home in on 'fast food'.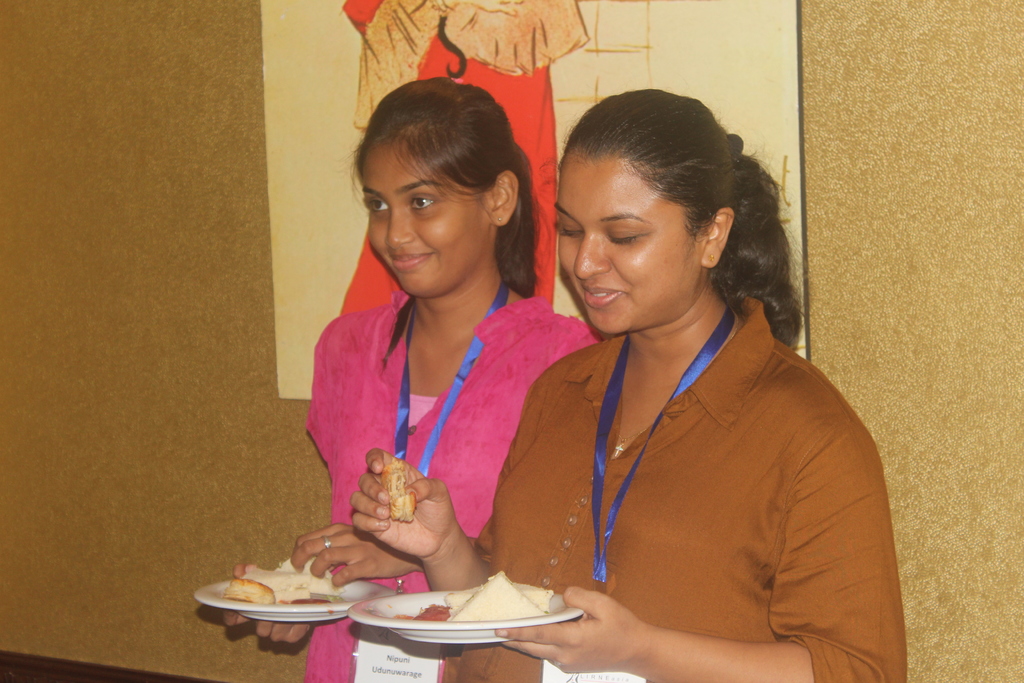
Homed in at region(444, 580, 550, 614).
